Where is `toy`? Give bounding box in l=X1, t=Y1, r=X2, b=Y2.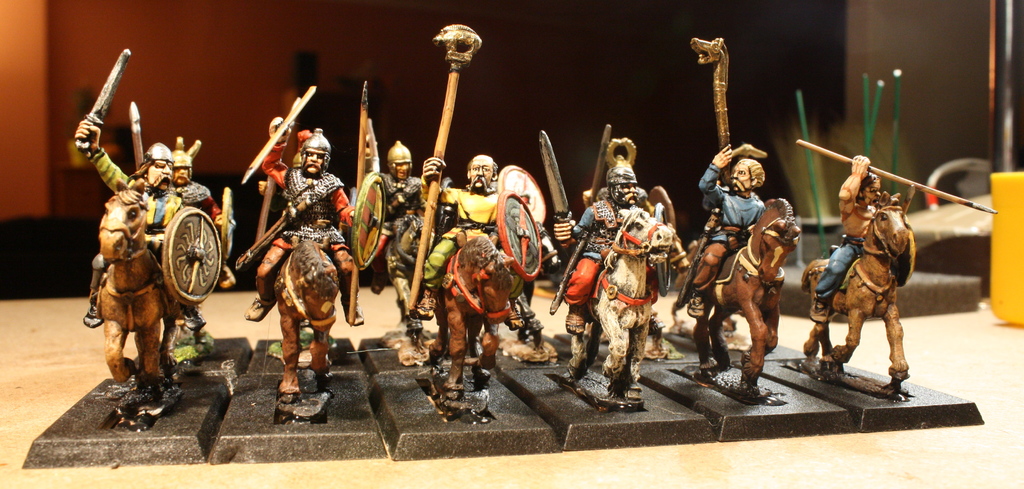
l=360, t=100, r=456, b=372.
